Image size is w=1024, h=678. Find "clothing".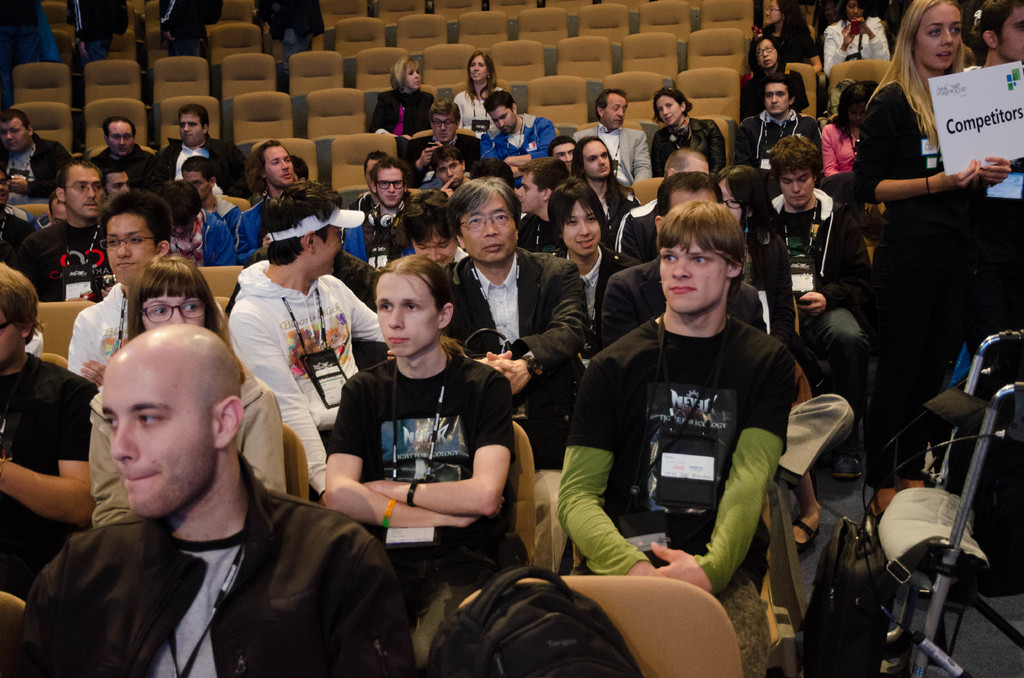
[x1=372, y1=90, x2=439, y2=149].
